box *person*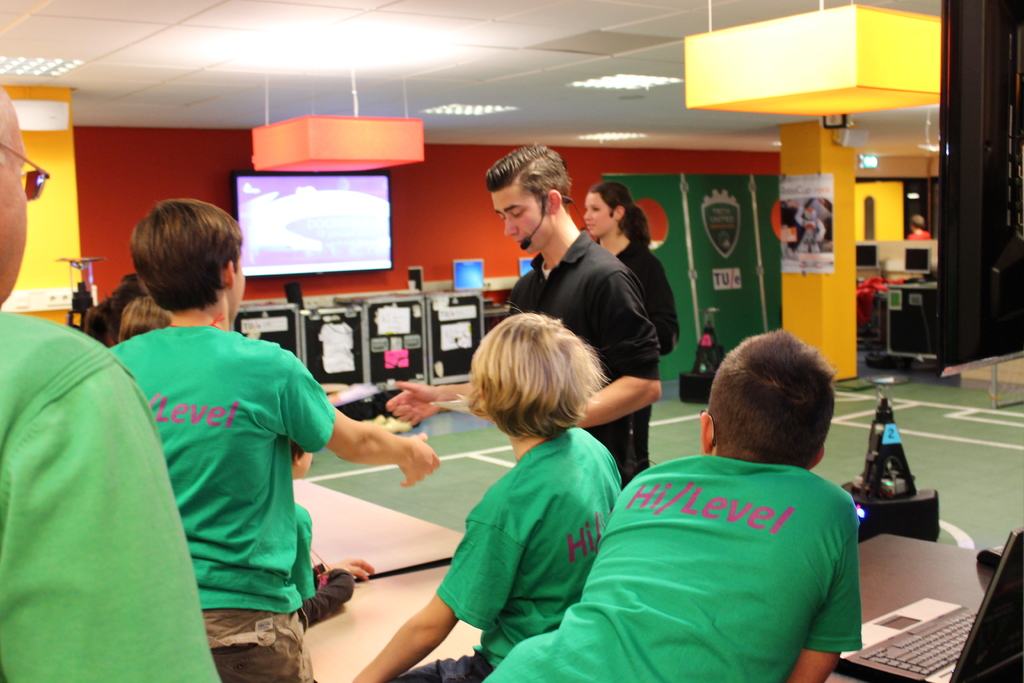
<region>108, 202, 442, 682</region>
